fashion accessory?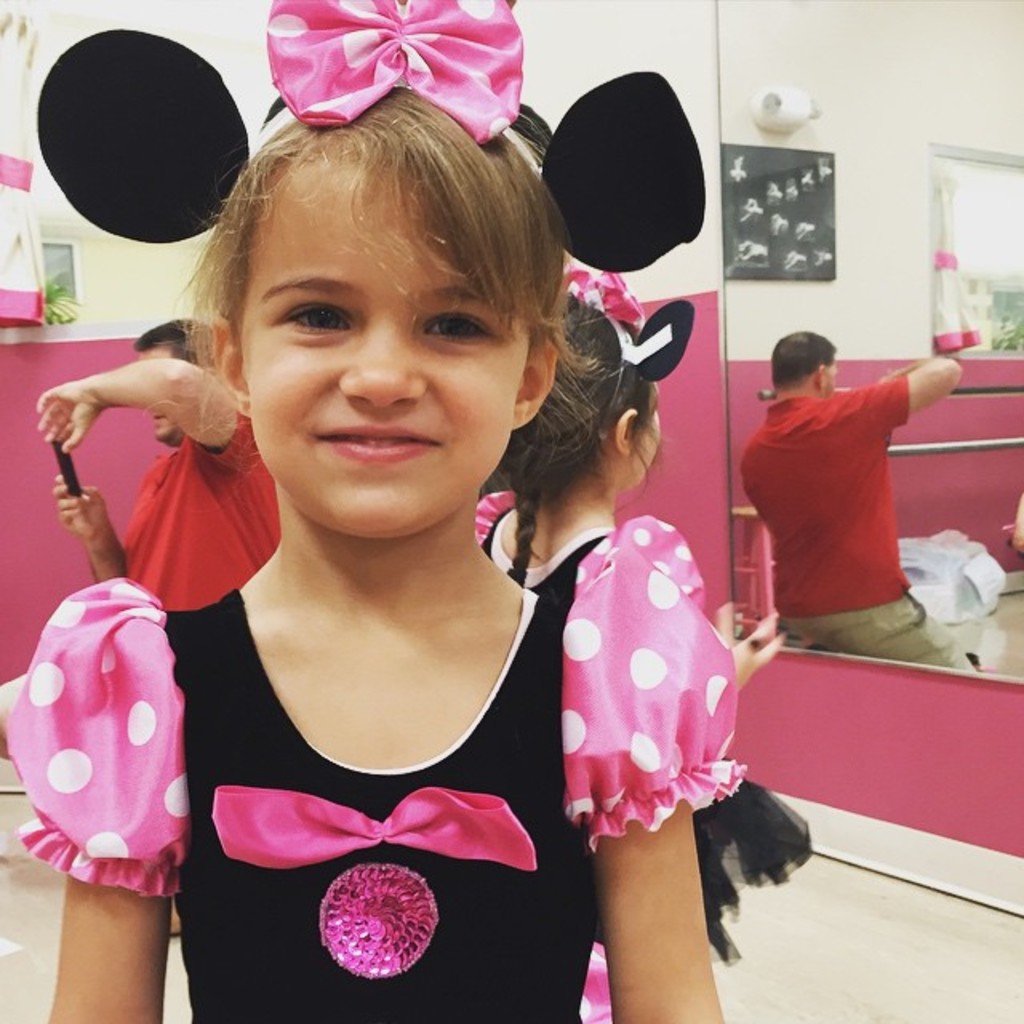
x1=26, y1=0, x2=715, y2=274
